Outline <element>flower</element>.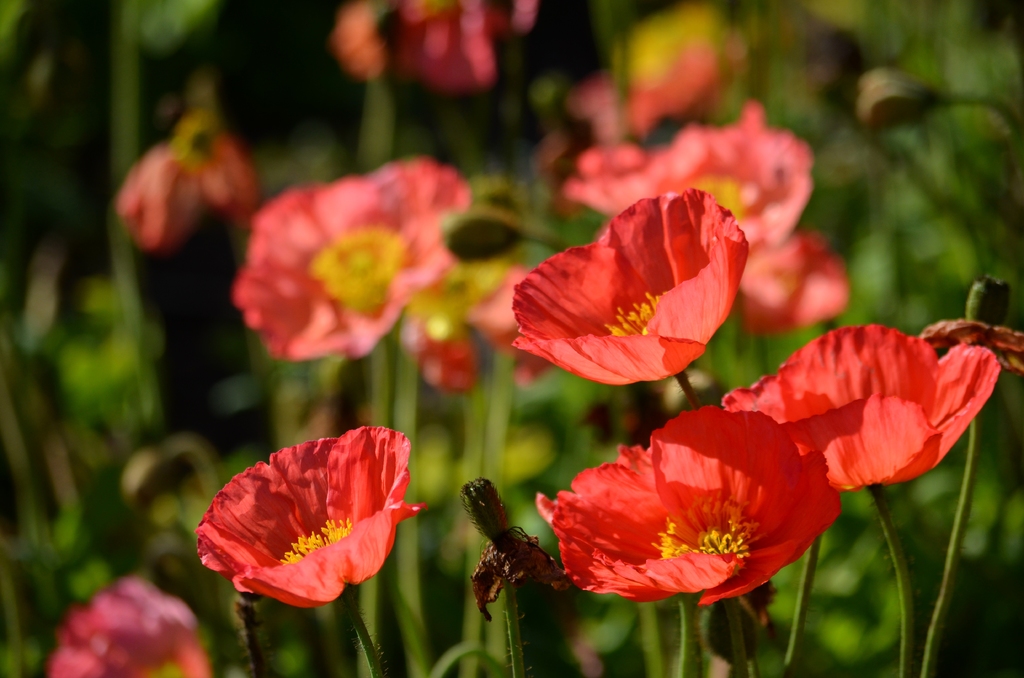
Outline: (221,175,464,366).
